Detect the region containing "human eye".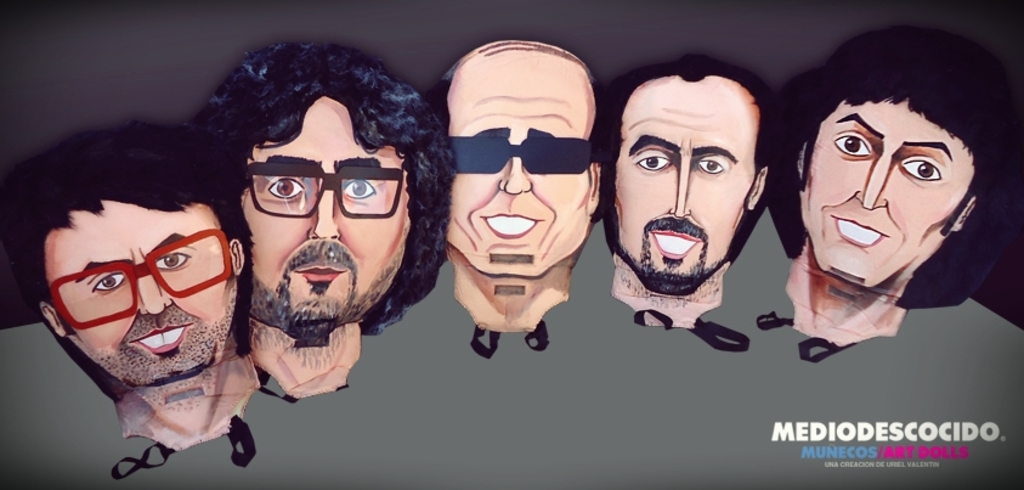
90, 272, 128, 292.
